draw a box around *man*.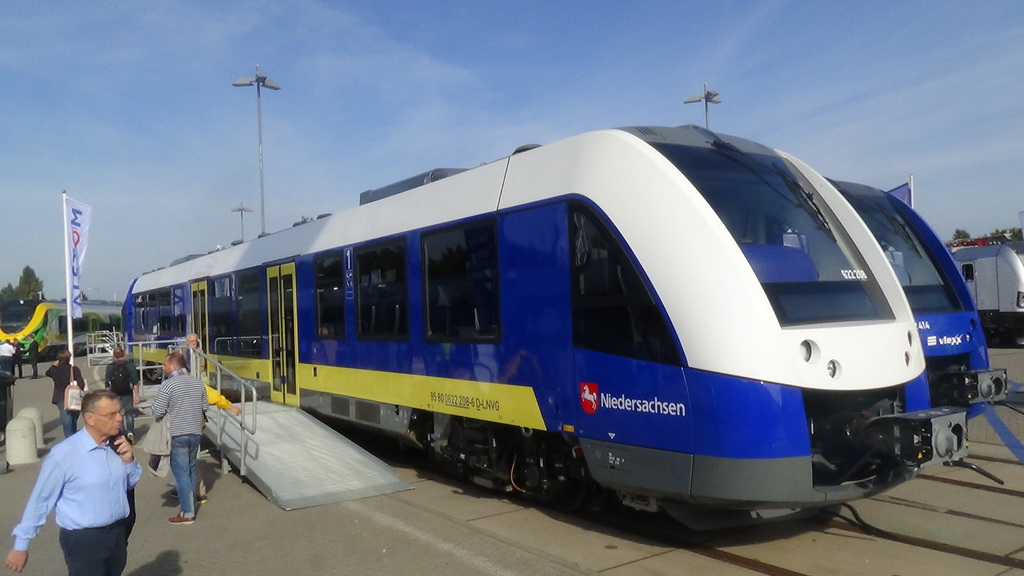
crop(152, 350, 210, 527).
